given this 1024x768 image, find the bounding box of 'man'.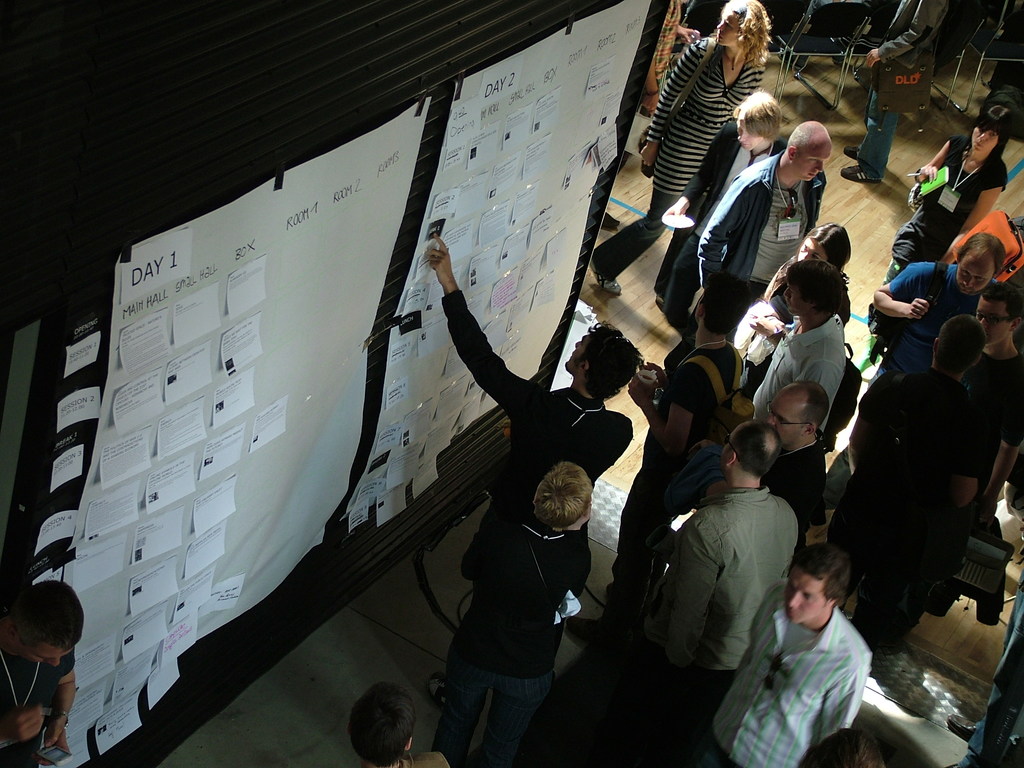
<bbox>427, 222, 641, 620</bbox>.
